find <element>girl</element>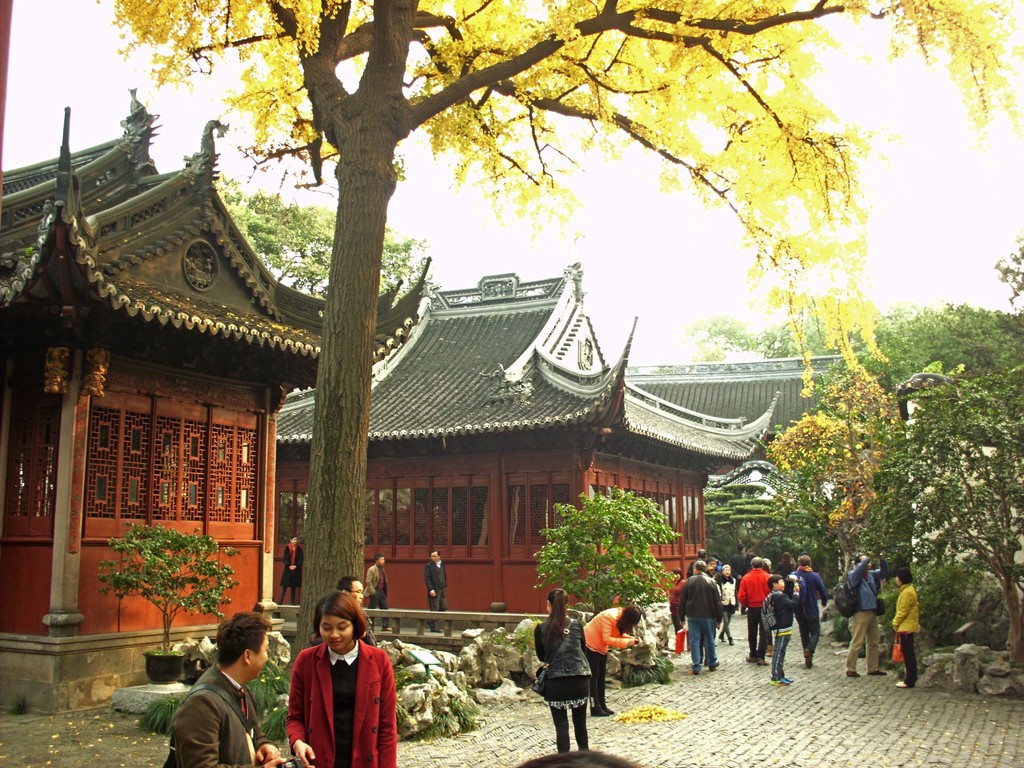
[left=892, top=568, right=921, bottom=688]
